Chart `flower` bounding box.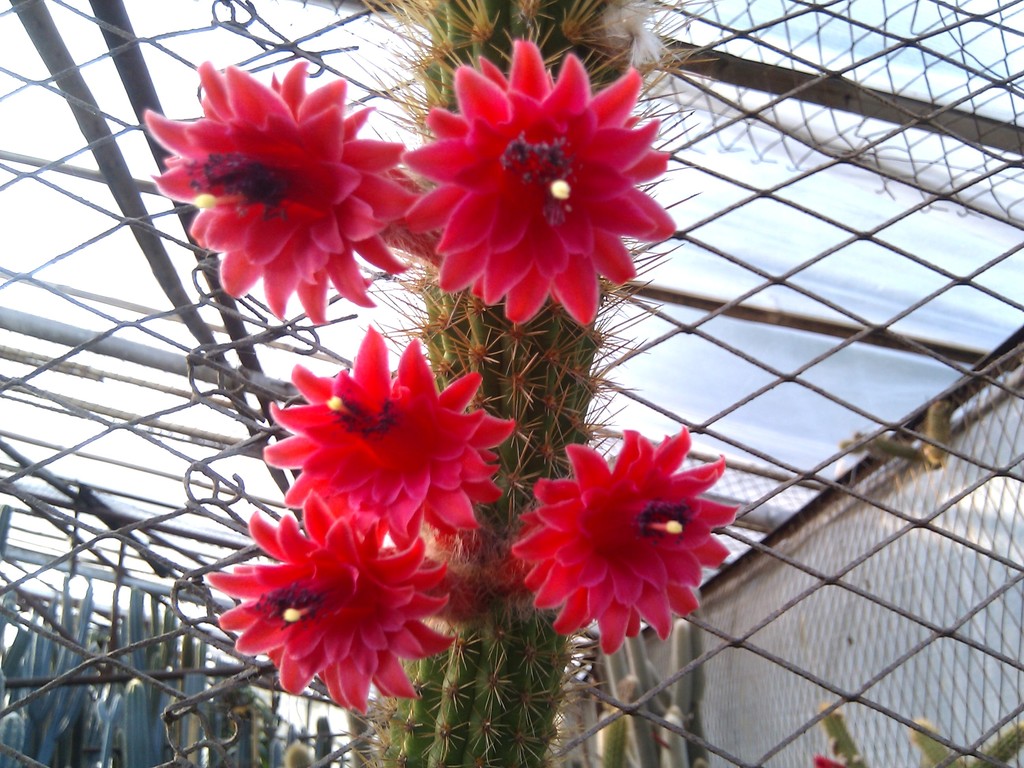
Charted: box(205, 516, 453, 713).
